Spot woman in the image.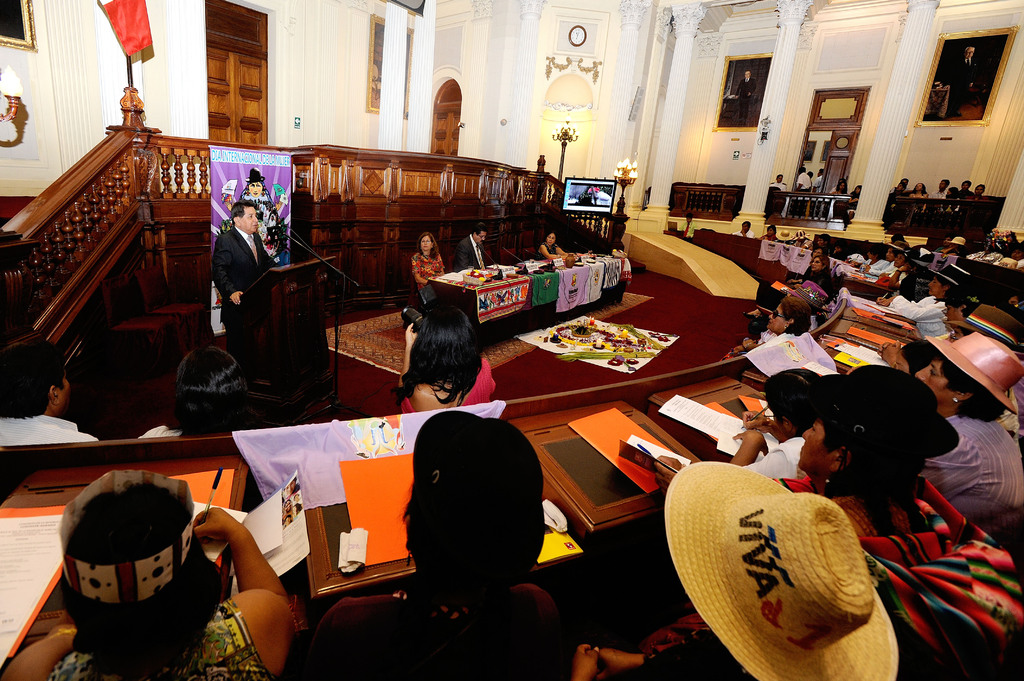
woman found at {"left": 412, "top": 229, "right": 445, "bottom": 312}.
